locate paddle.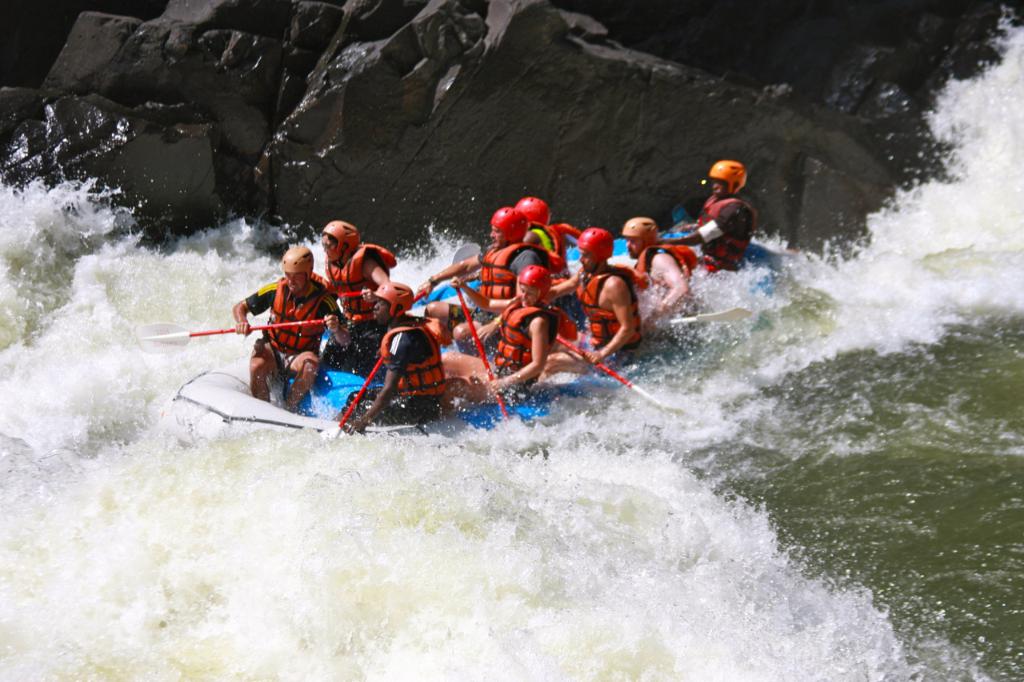
Bounding box: 413:240:481:304.
